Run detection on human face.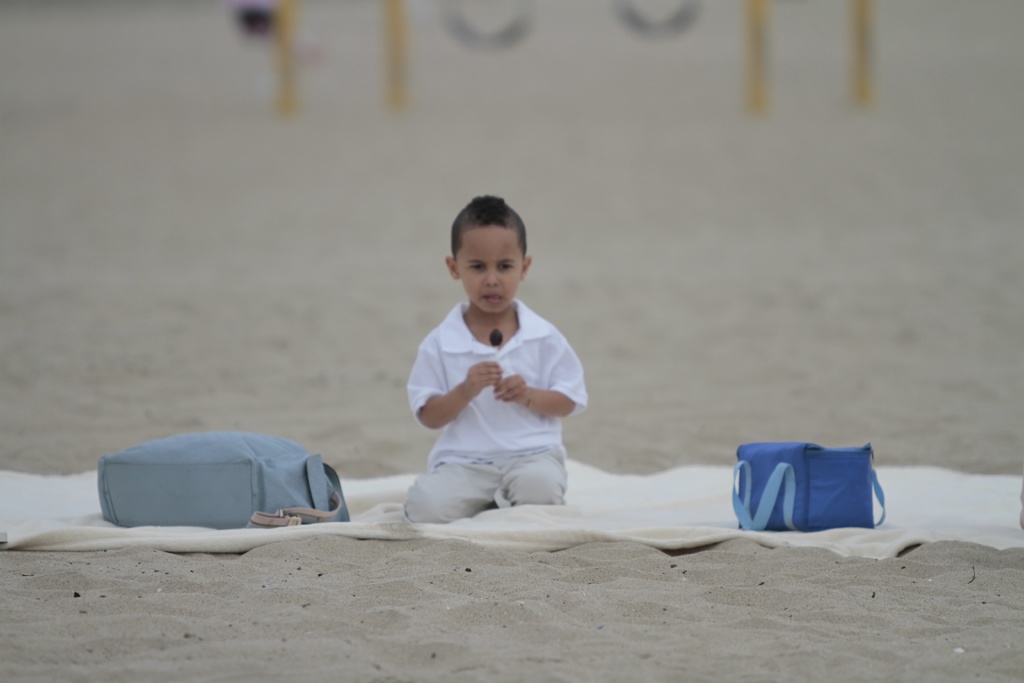
Result: [x1=456, y1=227, x2=522, y2=315].
